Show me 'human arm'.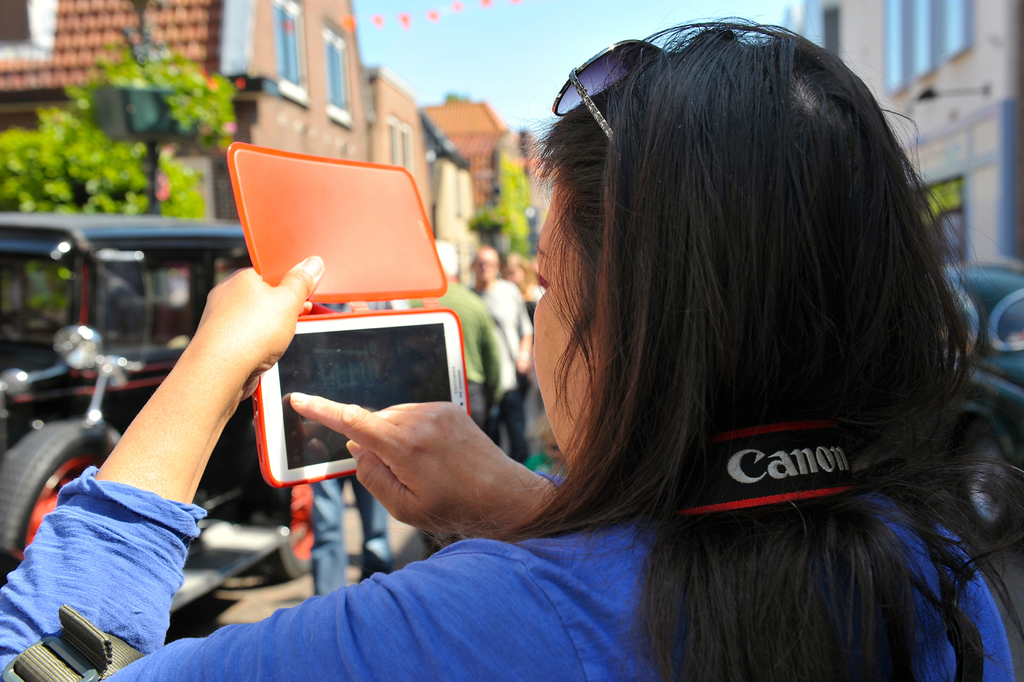
'human arm' is here: select_region(293, 391, 562, 536).
